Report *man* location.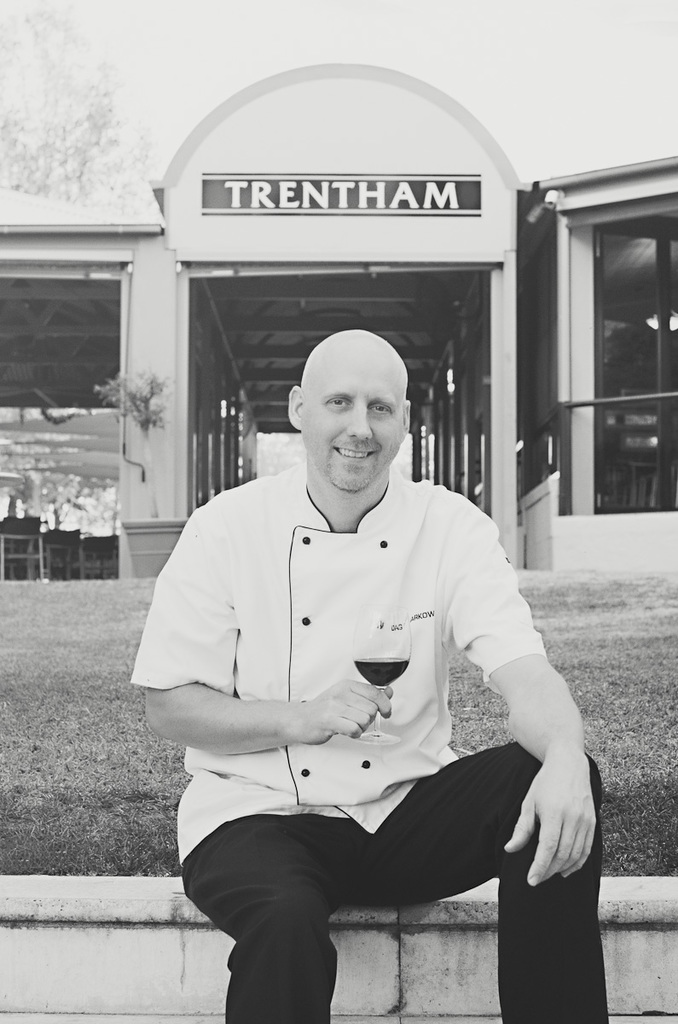
Report: locate(134, 255, 585, 979).
